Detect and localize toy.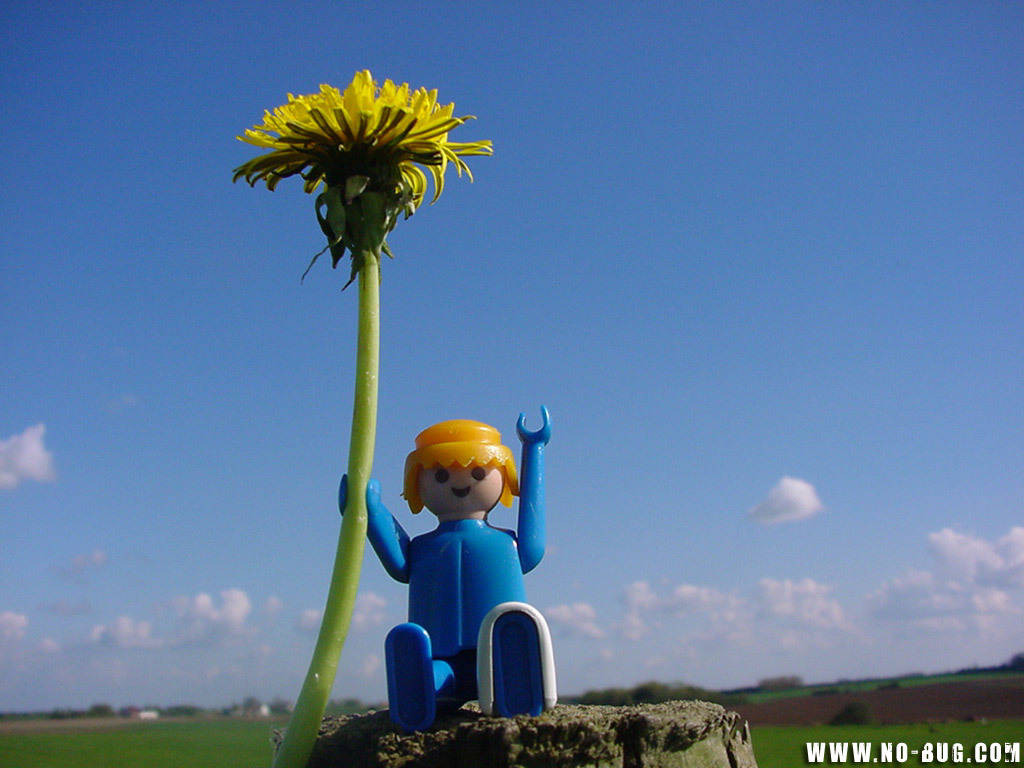
Localized at box=[335, 408, 557, 733].
